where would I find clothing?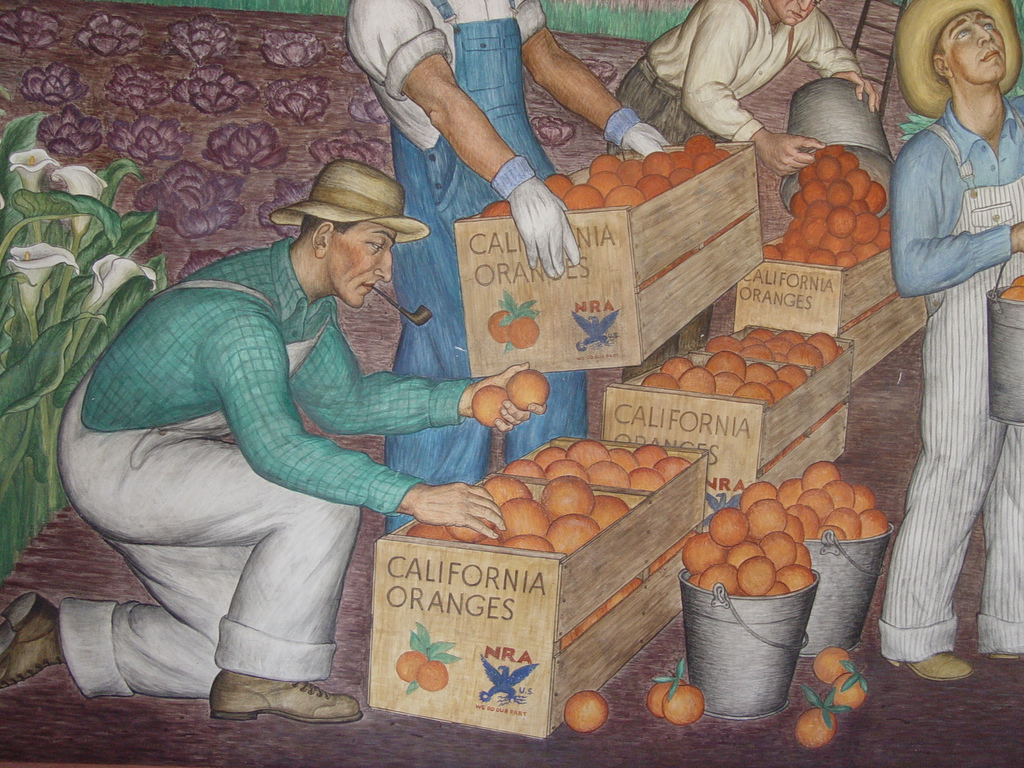
At locate(877, 0, 1018, 712).
